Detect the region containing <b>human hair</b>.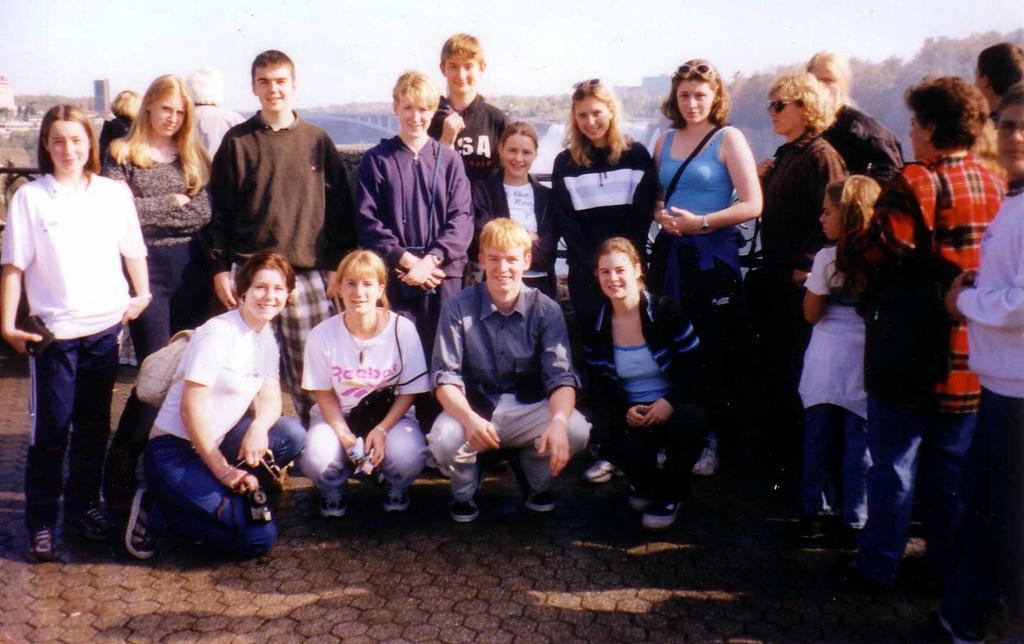
rect(234, 249, 295, 298).
